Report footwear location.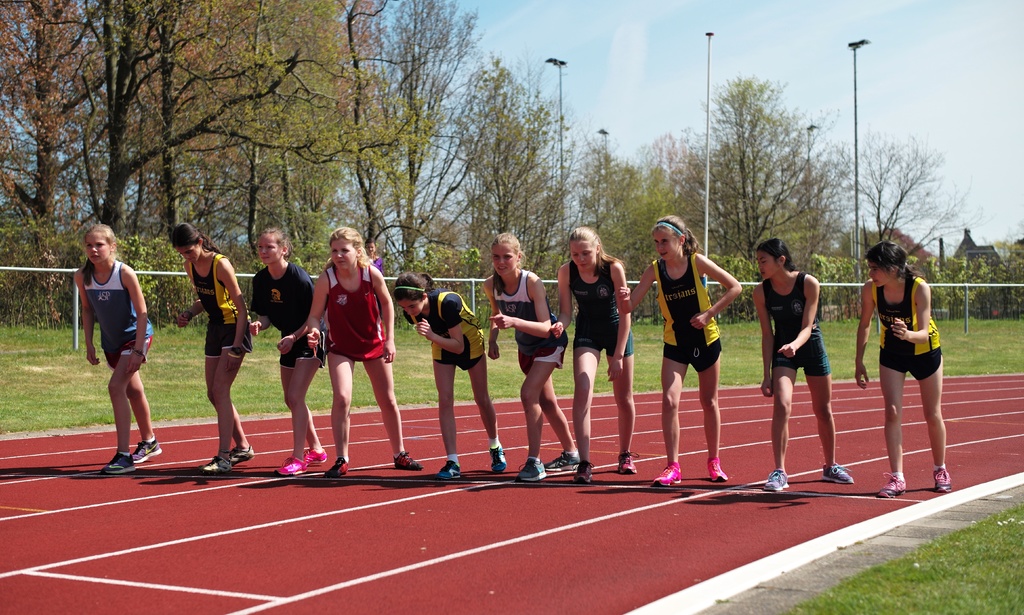
Report: 202, 454, 234, 472.
